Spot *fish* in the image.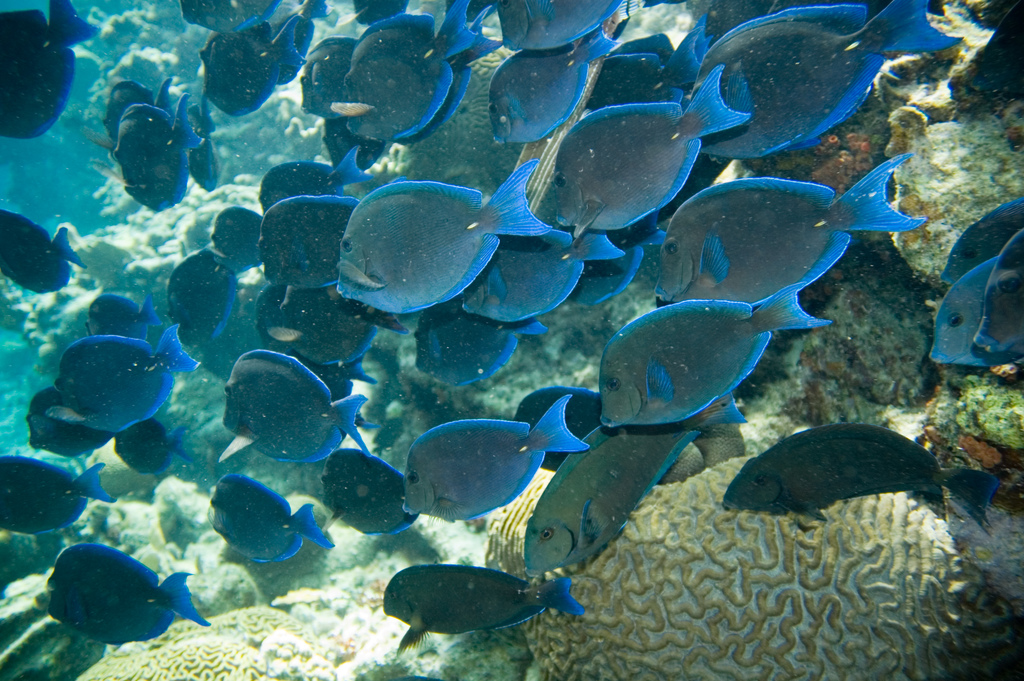
*fish* found at {"x1": 184, "y1": 0, "x2": 286, "y2": 37}.
